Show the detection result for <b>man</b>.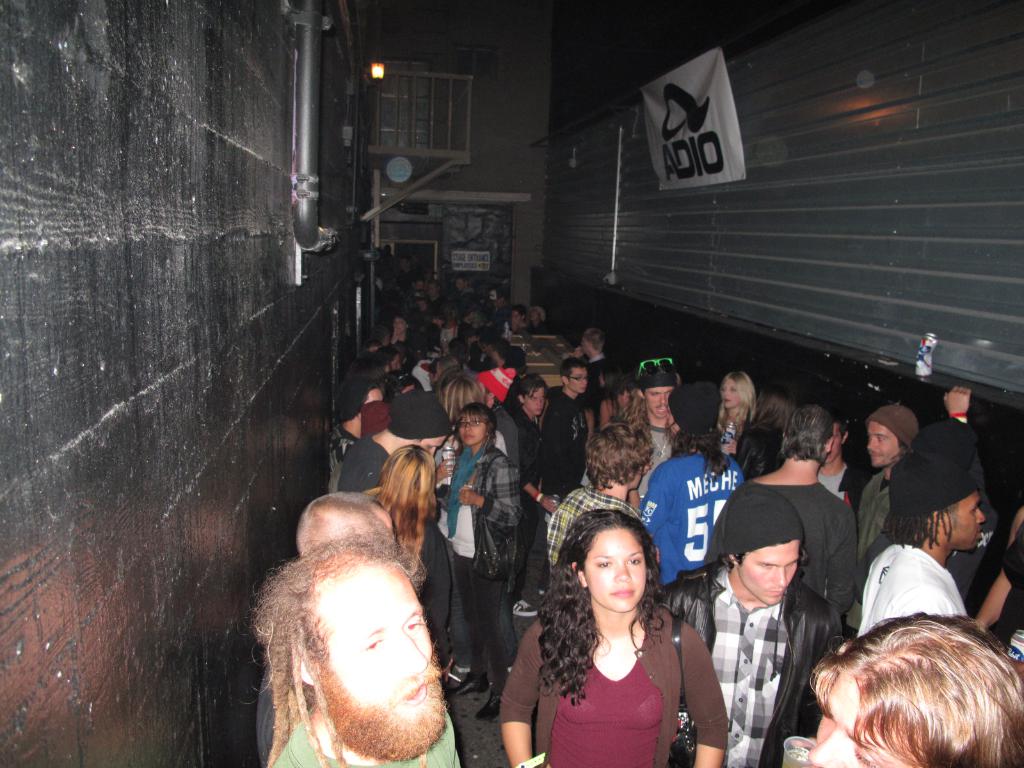
pyautogui.locateOnScreen(434, 351, 463, 379).
